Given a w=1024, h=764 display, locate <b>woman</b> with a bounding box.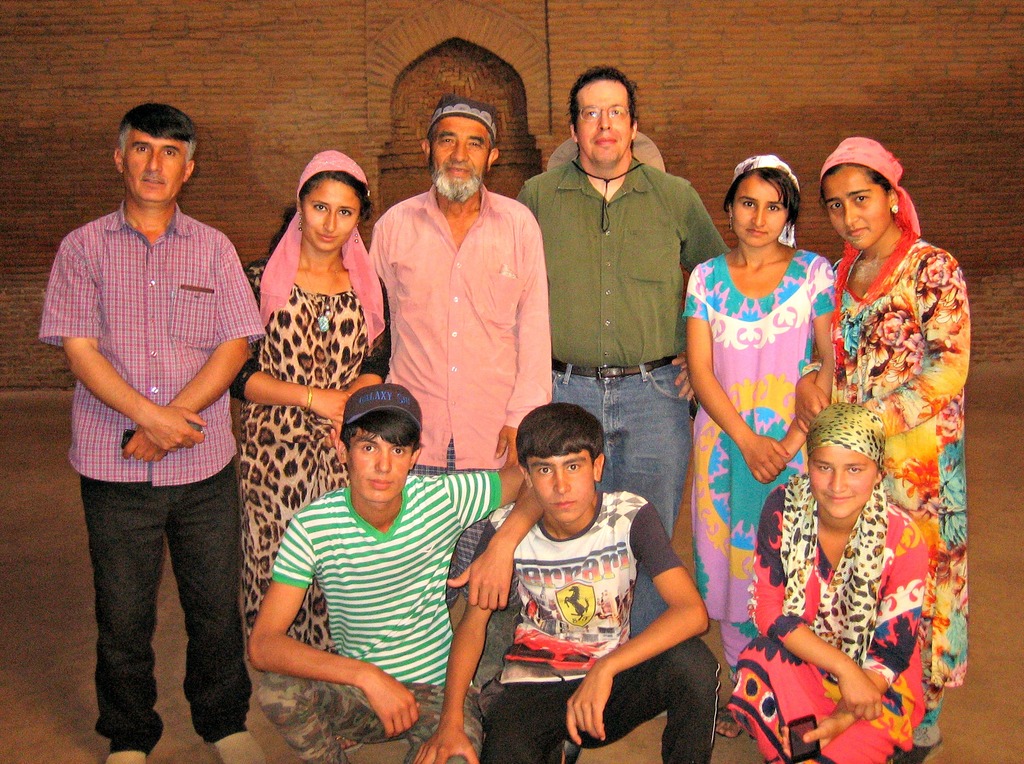
Located: [x1=752, y1=159, x2=974, y2=731].
